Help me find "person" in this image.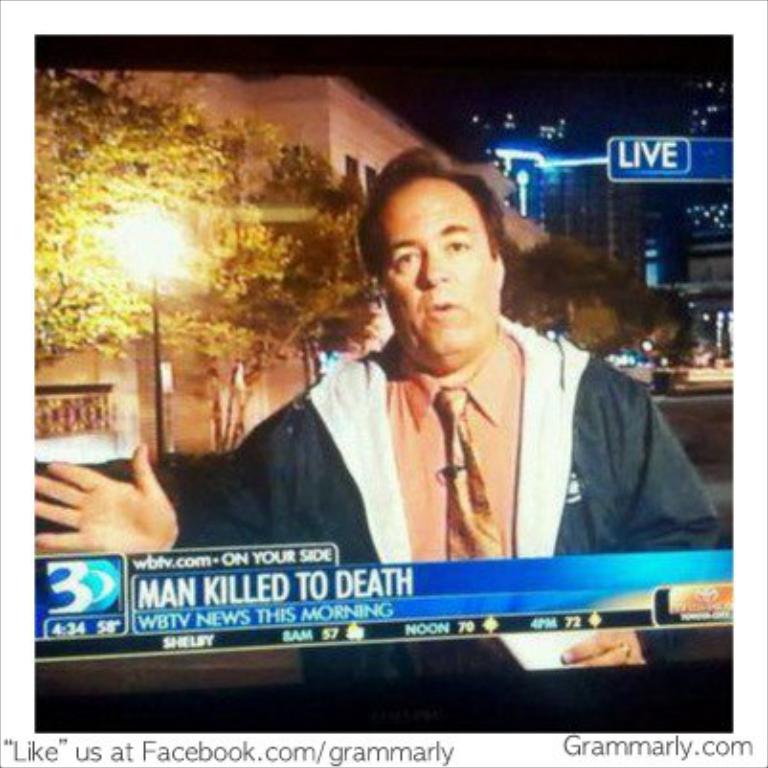
Found it: box(172, 147, 668, 653).
